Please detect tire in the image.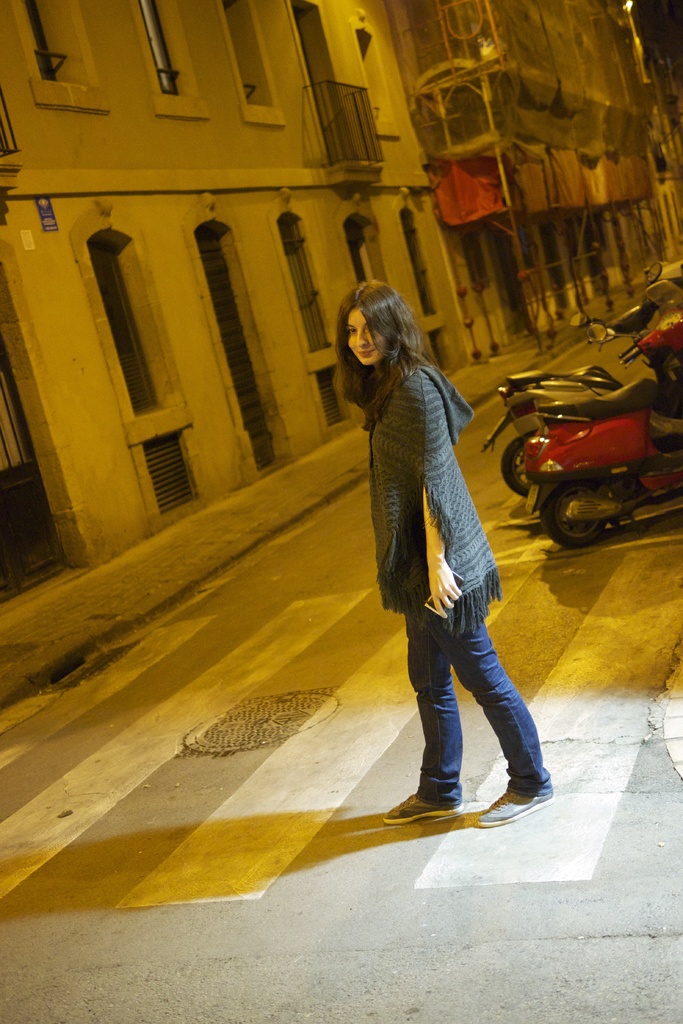
(left=525, top=476, right=605, bottom=538).
